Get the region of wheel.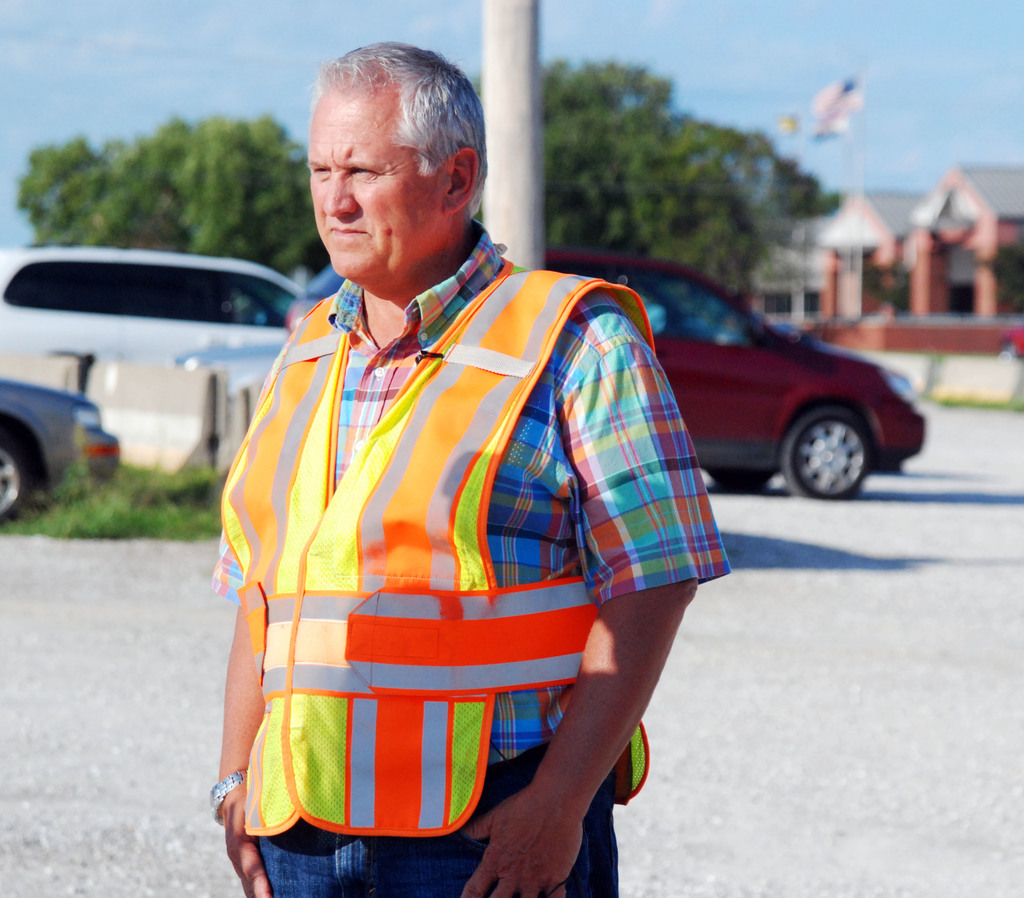
[712,471,778,495].
